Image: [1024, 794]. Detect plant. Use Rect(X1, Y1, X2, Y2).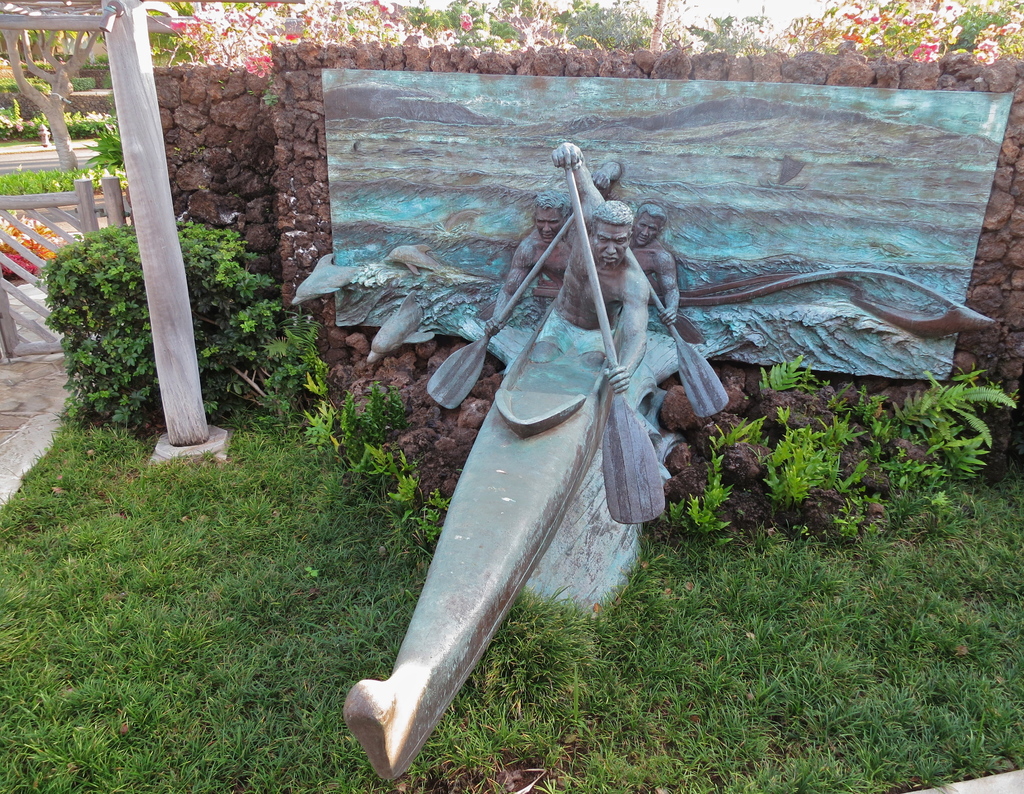
Rect(34, 213, 268, 441).
